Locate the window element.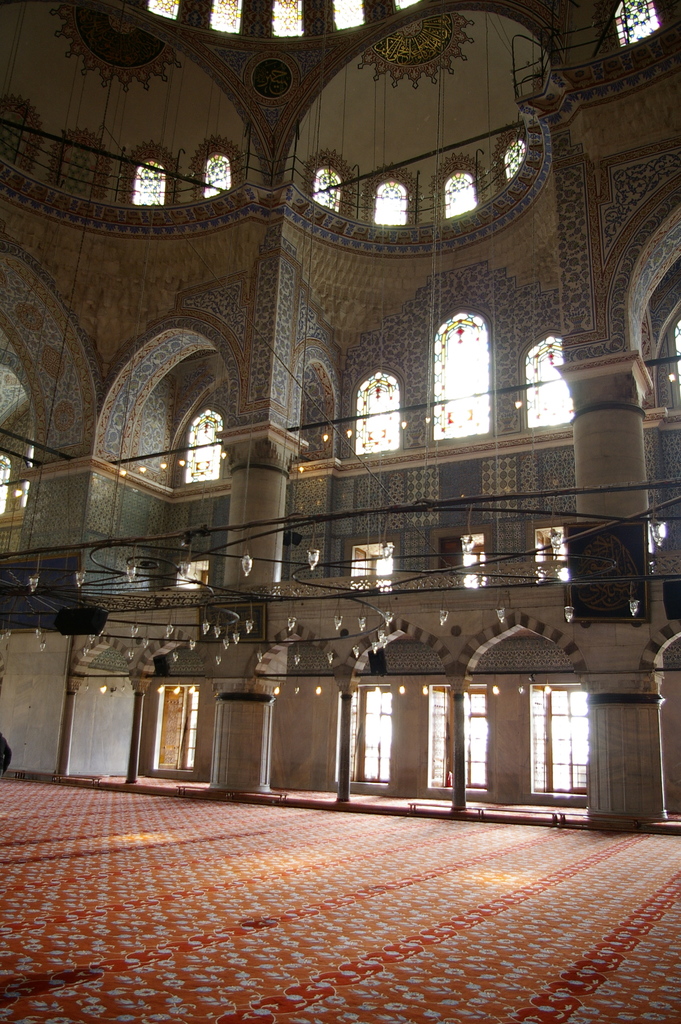
Element bbox: <box>447,166,477,221</box>.
